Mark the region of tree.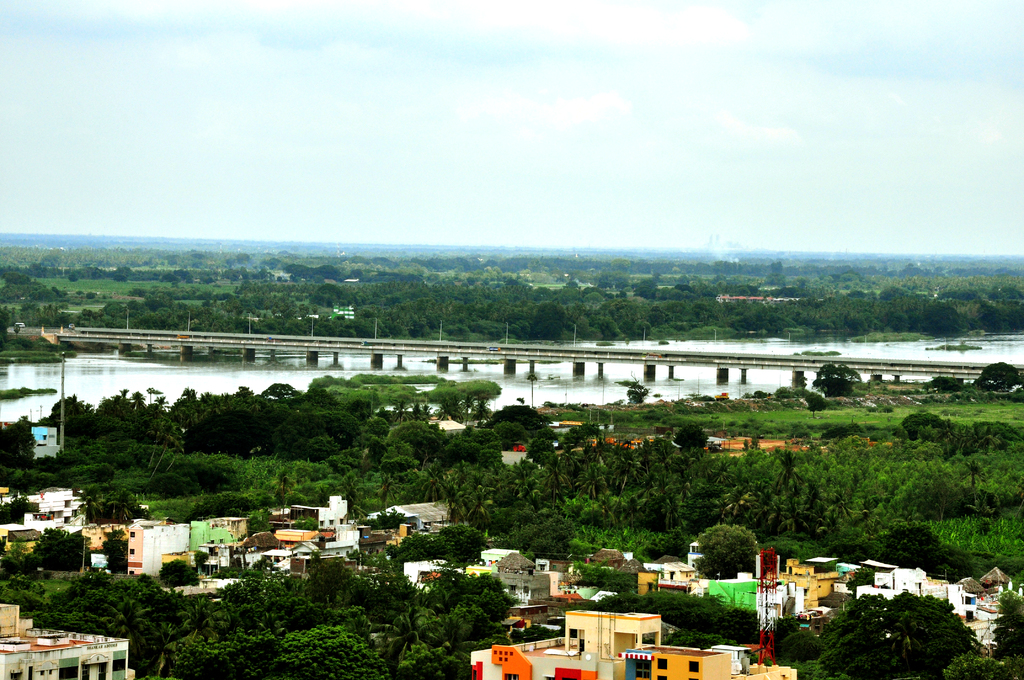
Region: 821,587,975,679.
